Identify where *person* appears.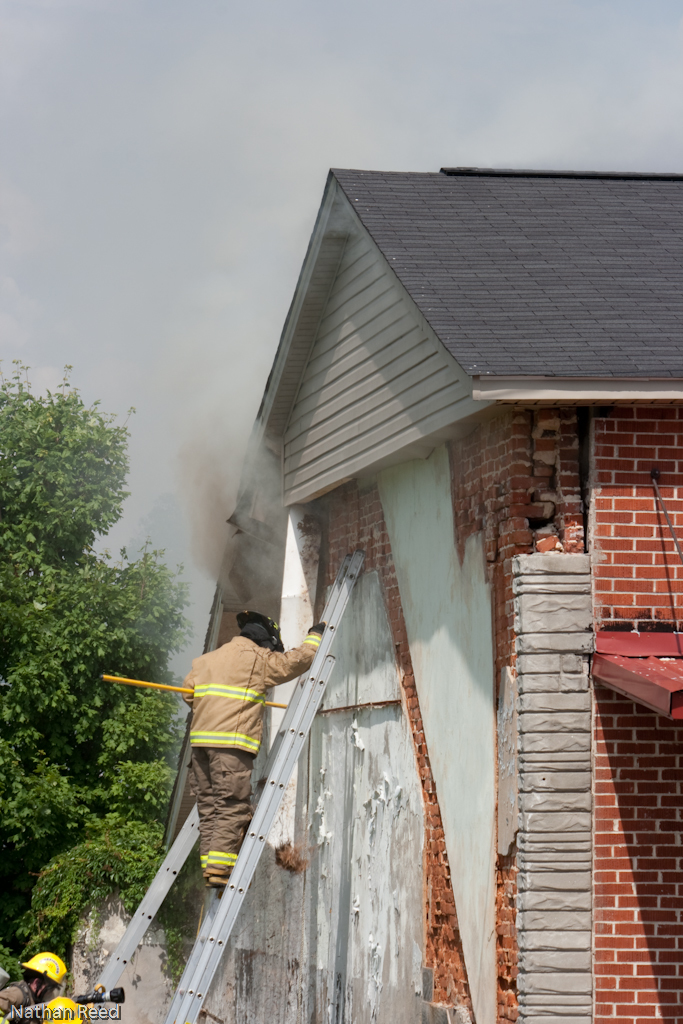
Appears at <region>183, 609, 332, 895</region>.
